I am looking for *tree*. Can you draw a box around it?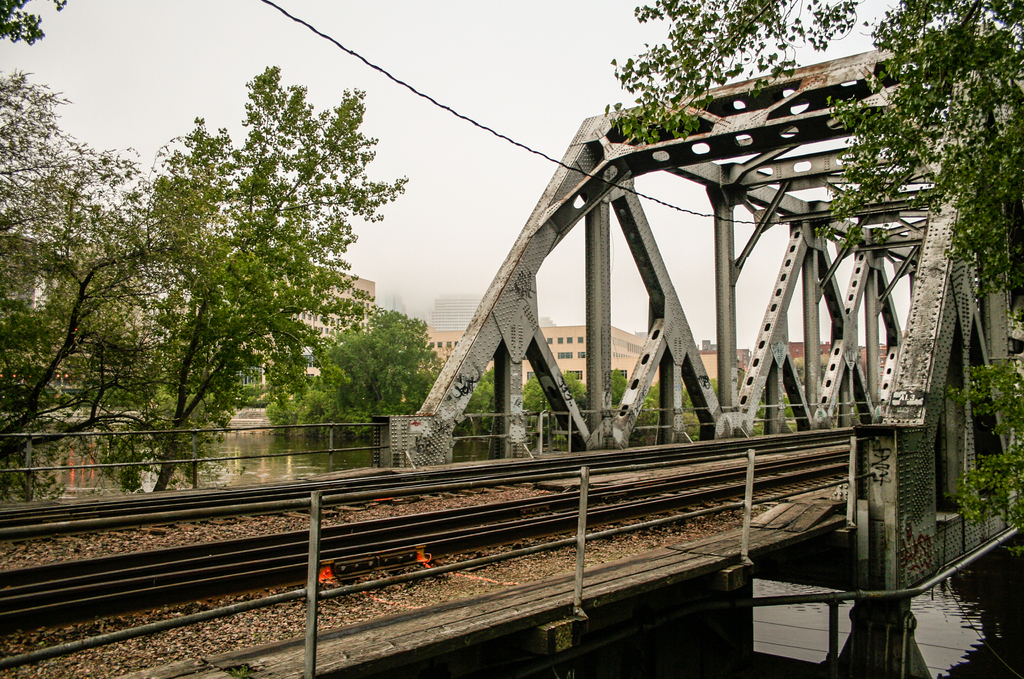
Sure, the bounding box is 944,355,1023,525.
